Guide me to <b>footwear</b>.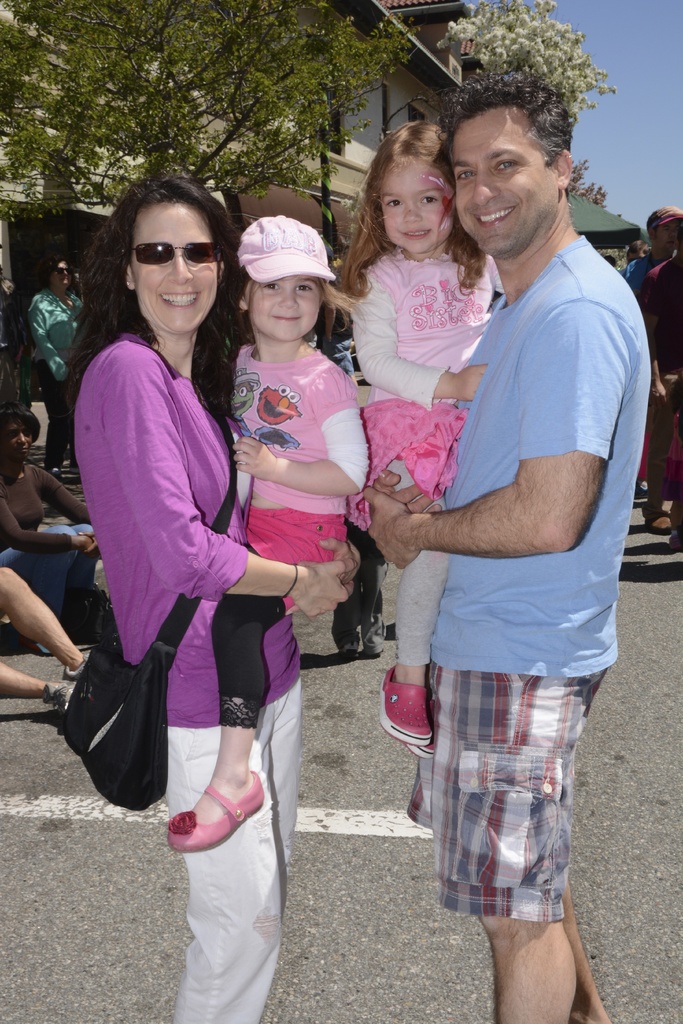
Guidance: pyautogui.locateOnScreen(53, 646, 86, 685).
